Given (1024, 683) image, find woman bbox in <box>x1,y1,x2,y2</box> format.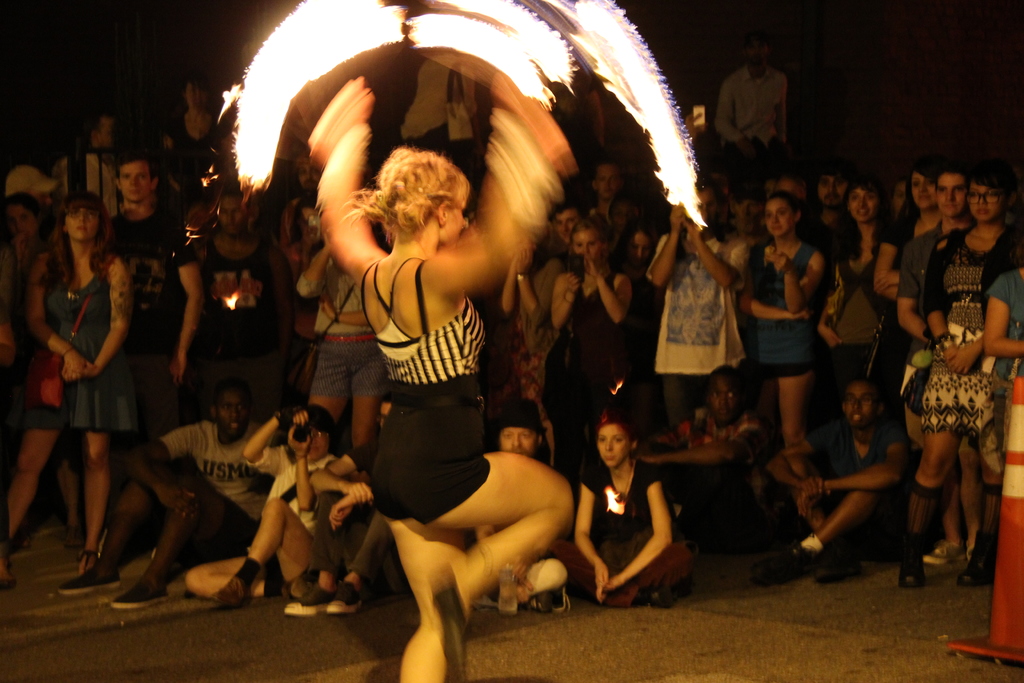
<box>570,399,690,616</box>.
